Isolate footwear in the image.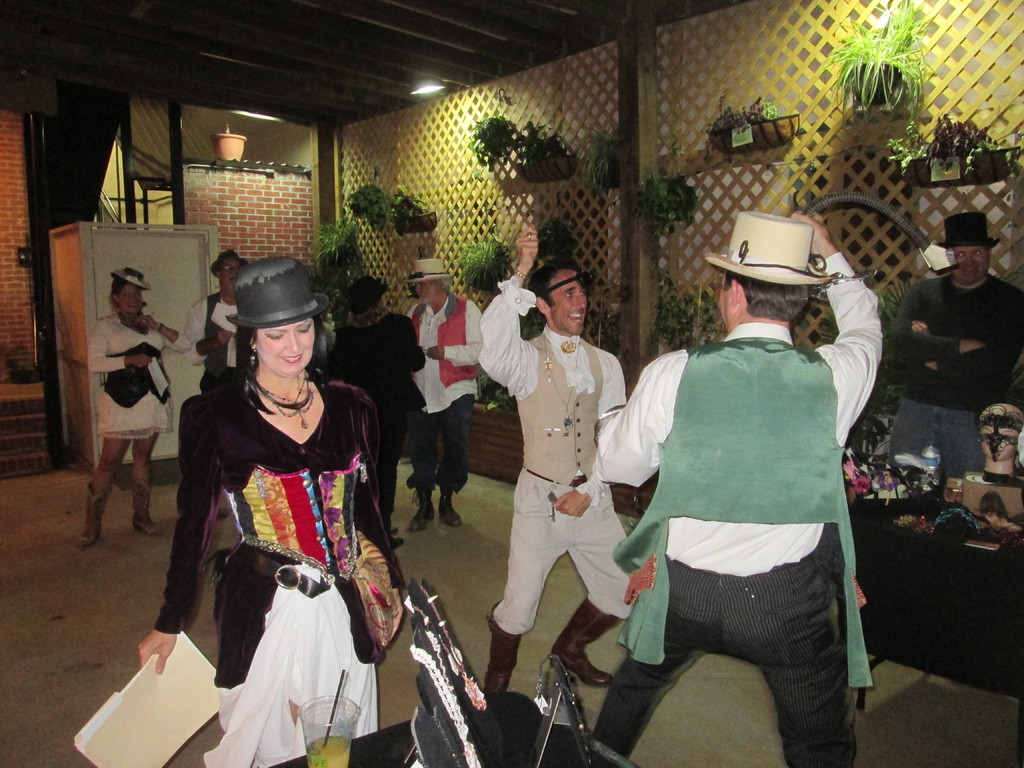
Isolated region: detection(406, 490, 433, 531).
